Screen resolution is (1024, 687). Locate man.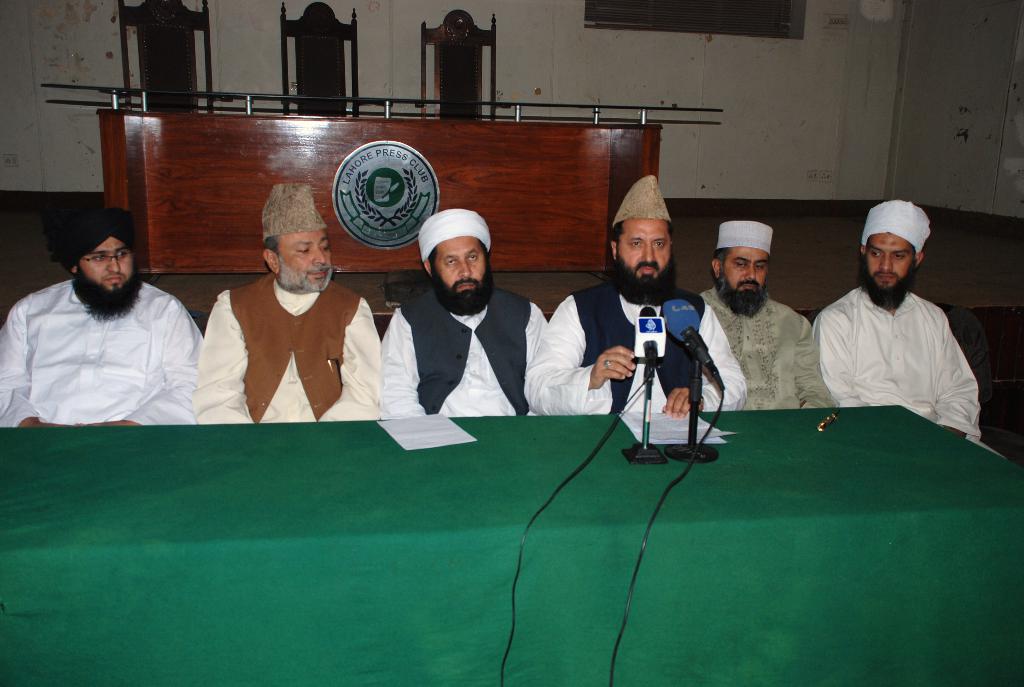
22,202,202,431.
